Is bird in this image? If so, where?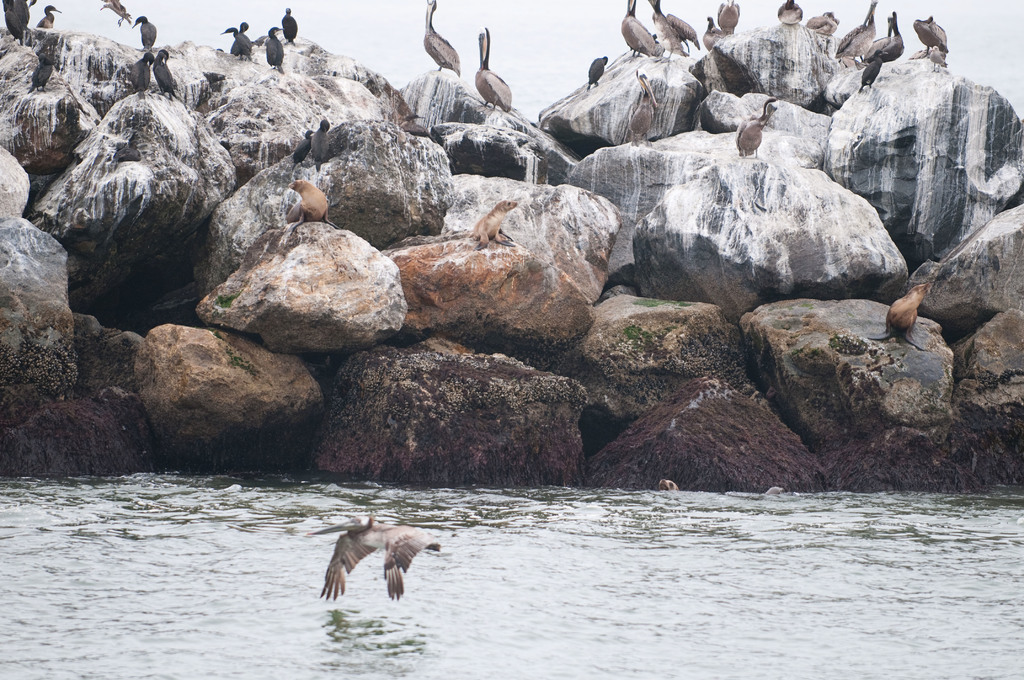
Yes, at [861, 53, 891, 91].
